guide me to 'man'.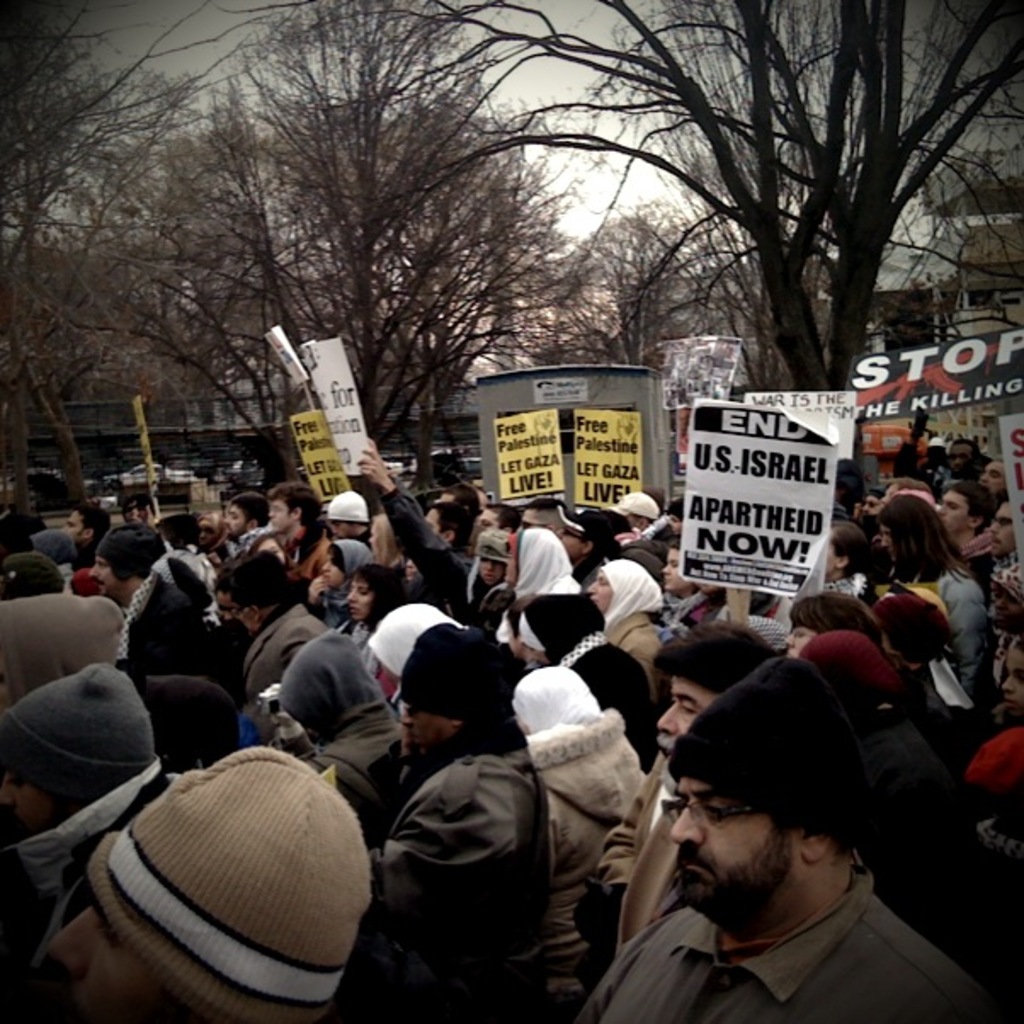
Guidance: 565,628,786,997.
